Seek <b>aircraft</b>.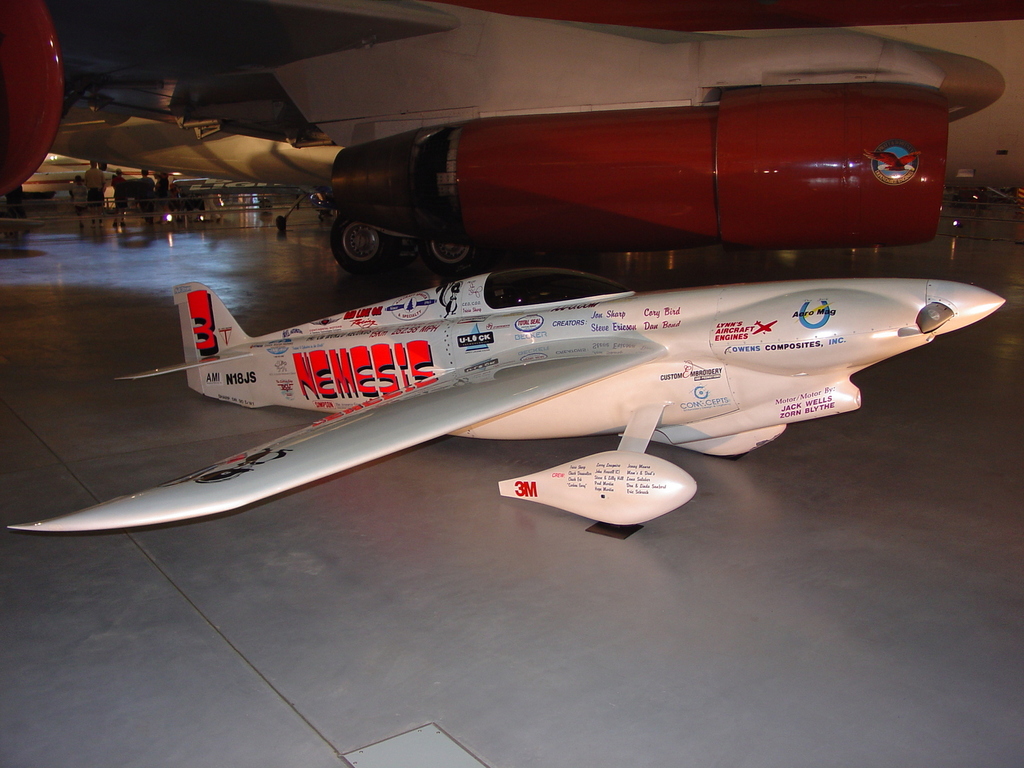
x1=96 y1=173 x2=1023 y2=533.
